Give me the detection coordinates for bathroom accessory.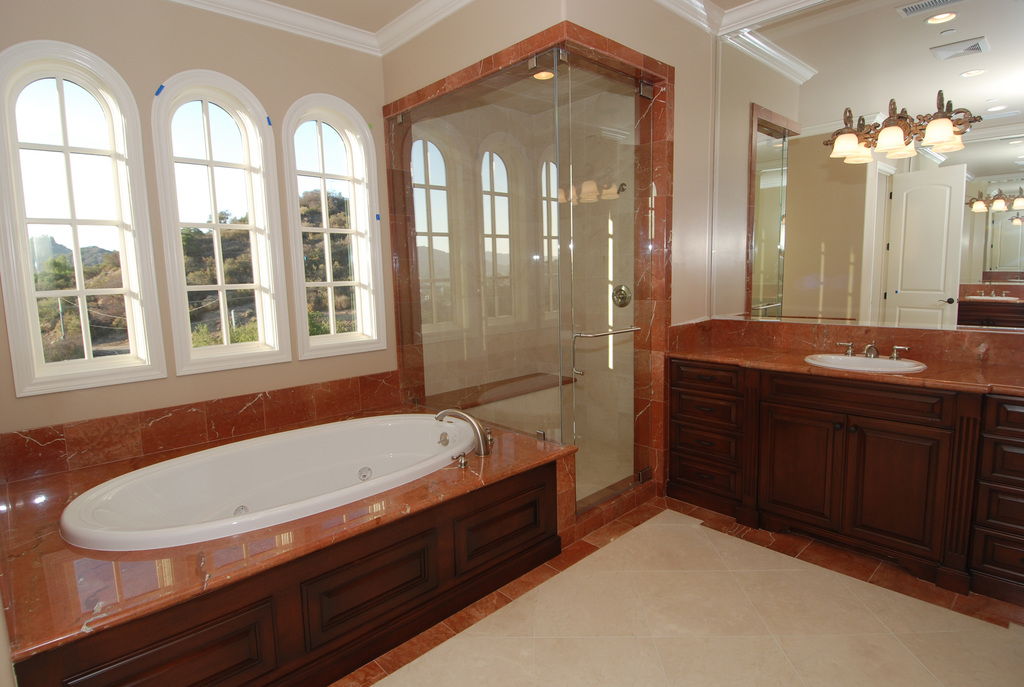
box=[612, 285, 630, 308].
